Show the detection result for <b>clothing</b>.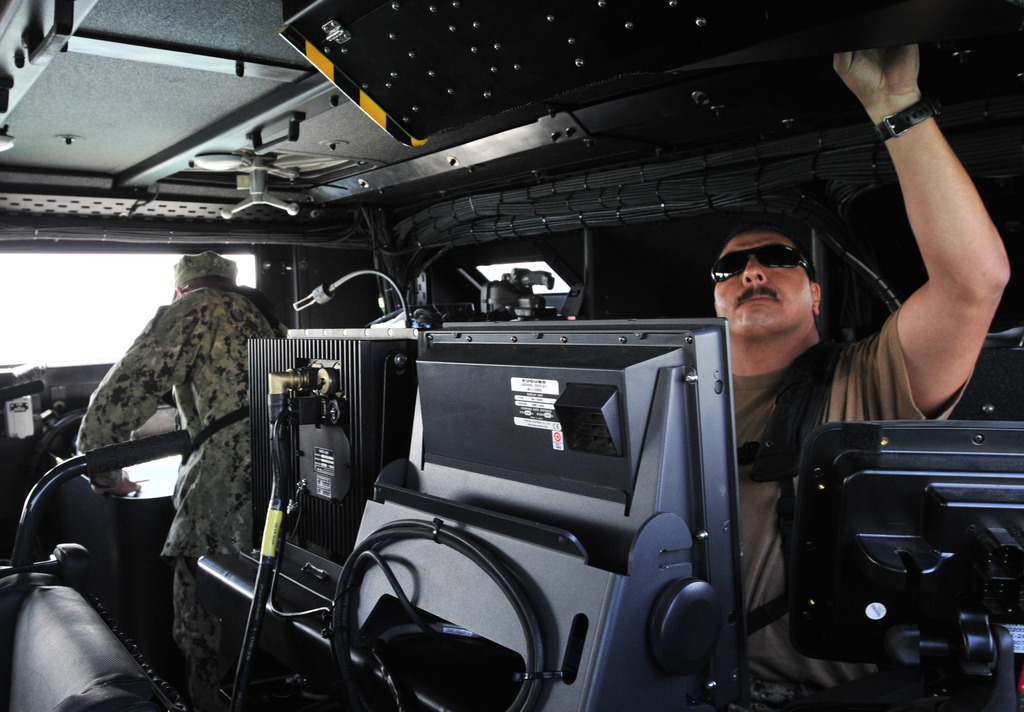
[x1=728, y1=300, x2=975, y2=668].
